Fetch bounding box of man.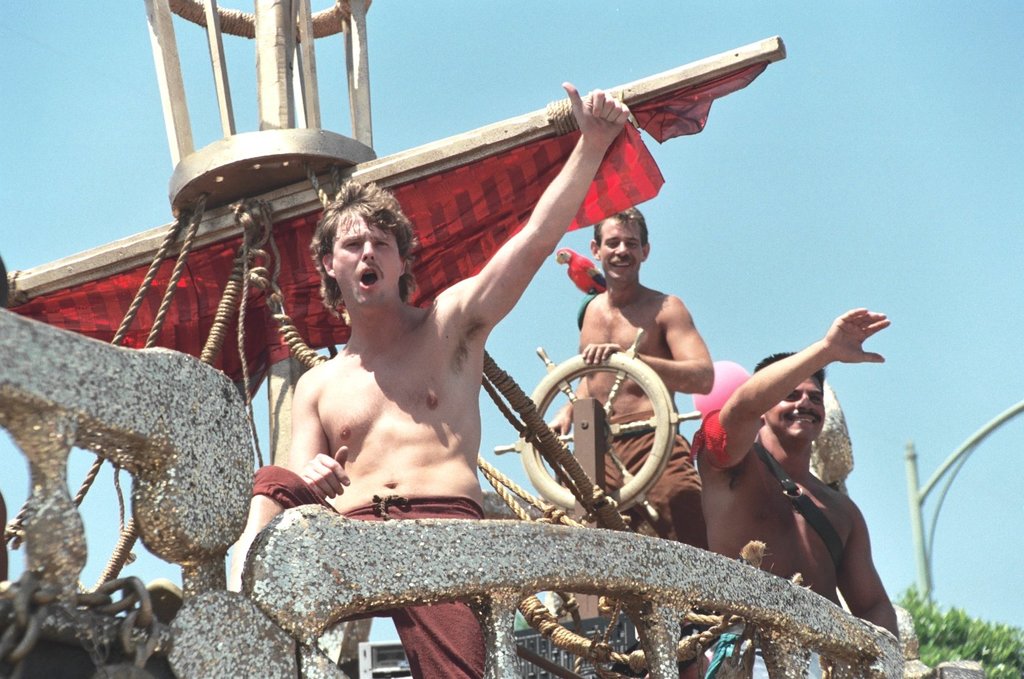
Bbox: bbox=[688, 307, 901, 678].
